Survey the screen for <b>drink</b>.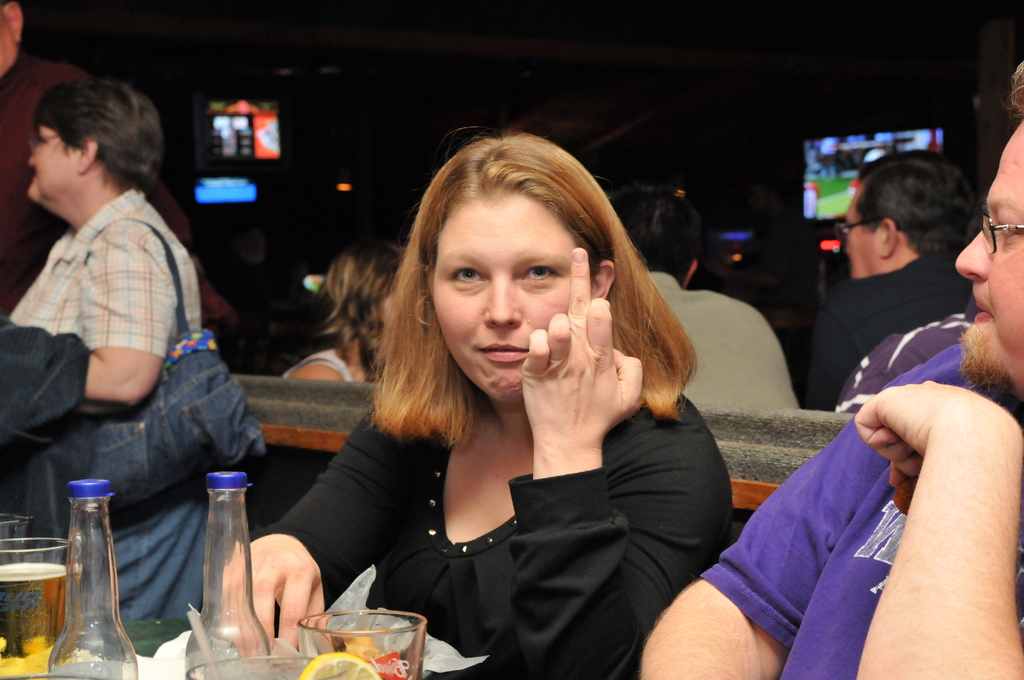
Survey found: detection(0, 559, 79, 676).
